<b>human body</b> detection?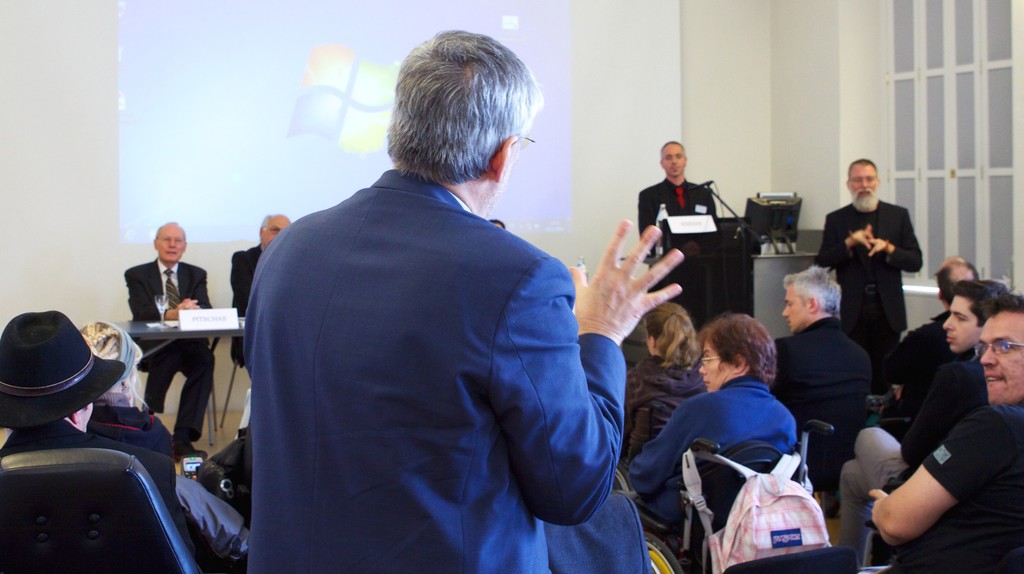
select_region(838, 278, 1007, 546)
